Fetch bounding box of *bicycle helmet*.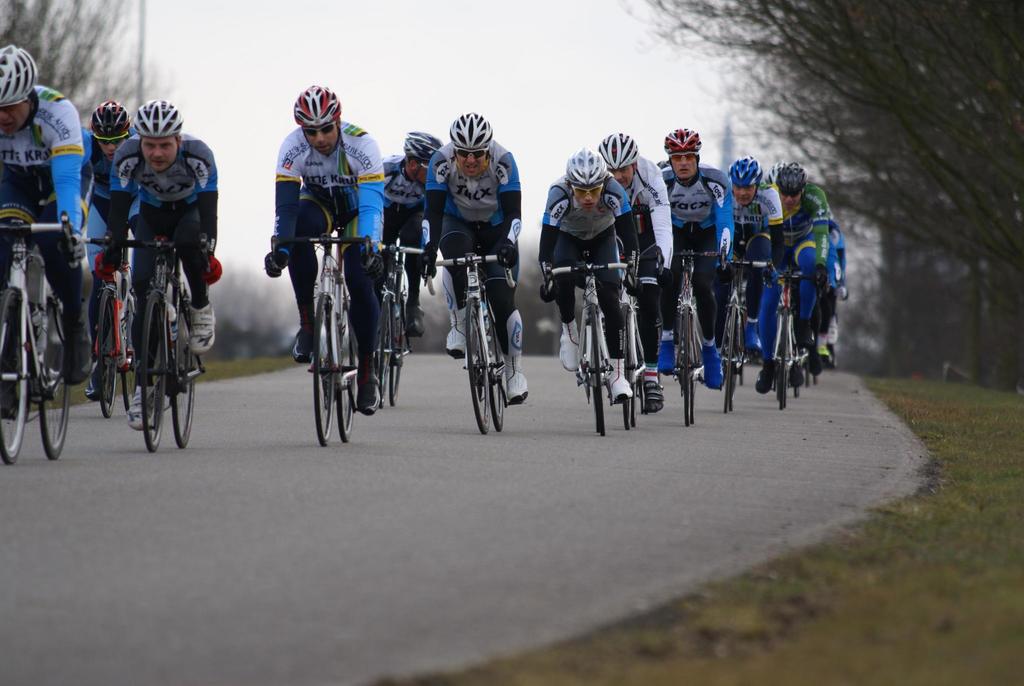
Bbox: select_region(725, 154, 766, 186).
